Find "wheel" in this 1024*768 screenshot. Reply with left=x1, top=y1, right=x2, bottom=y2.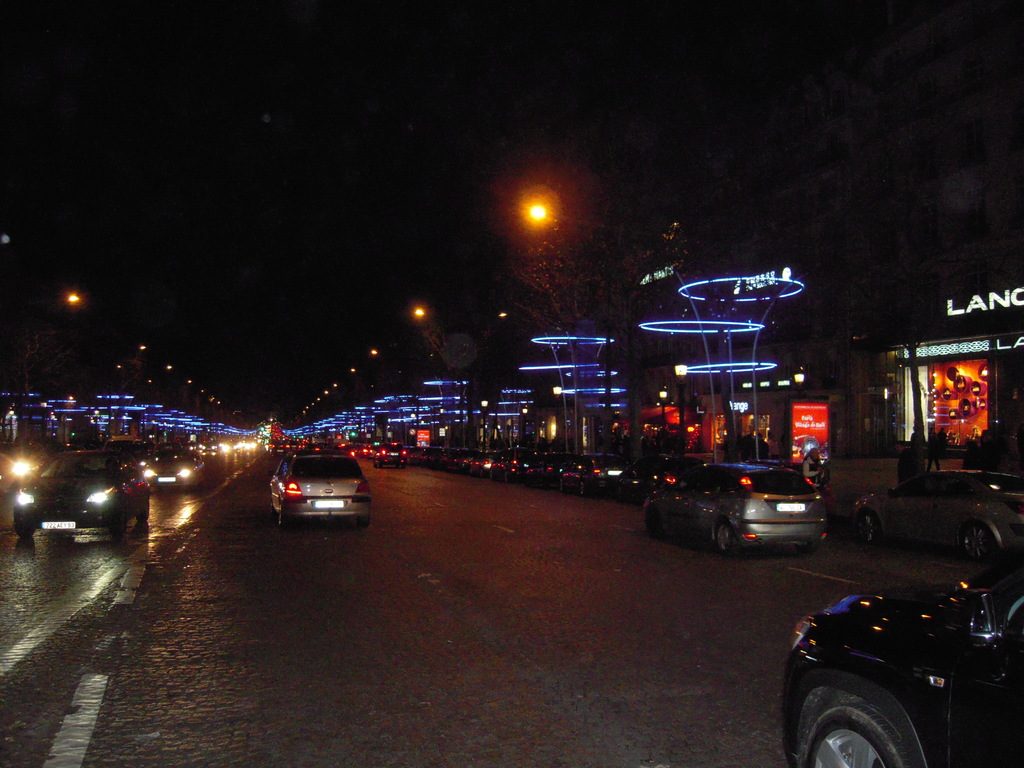
left=961, top=525, right=995, bottom=553.
